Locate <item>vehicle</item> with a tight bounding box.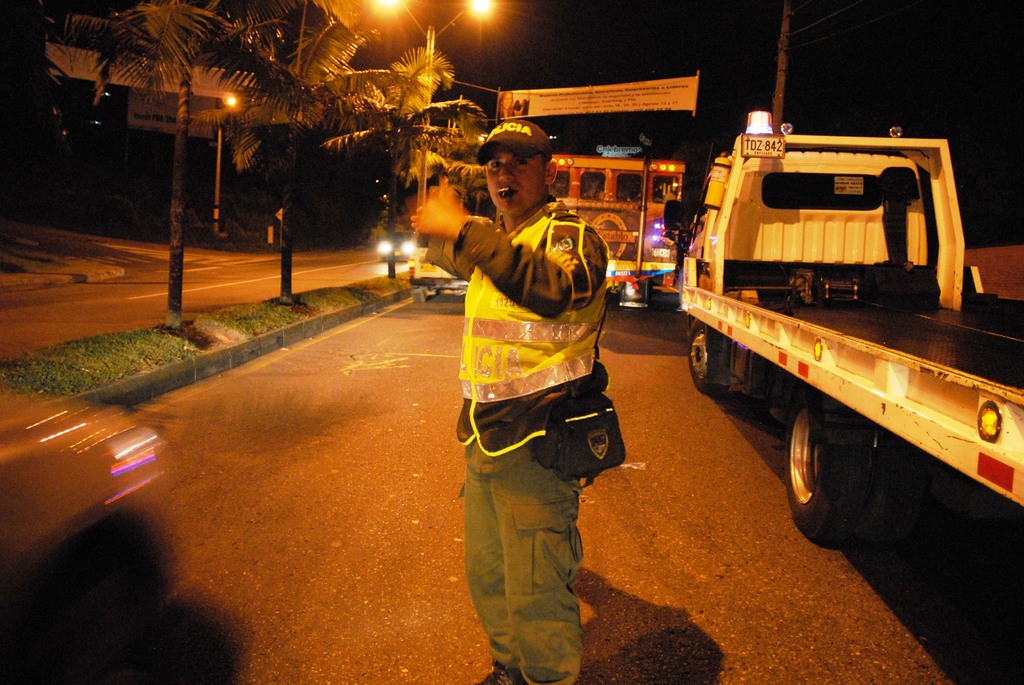
box(671, 65, 1021, 549).
